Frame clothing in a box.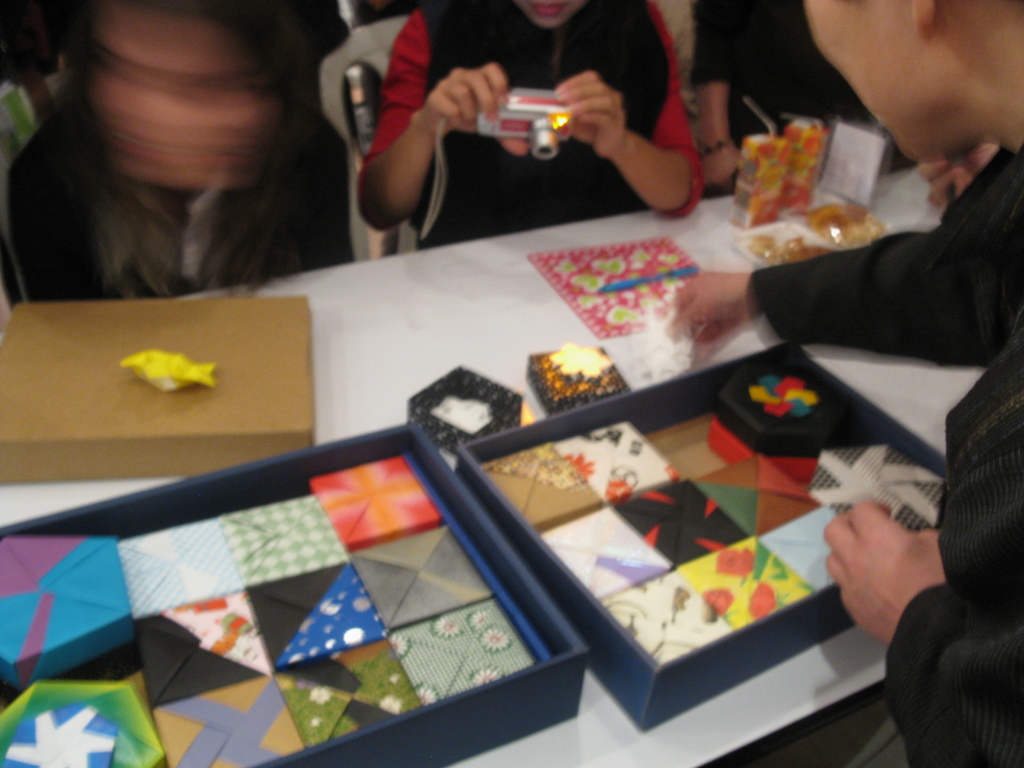
crop(0, 99, 359, 305).
